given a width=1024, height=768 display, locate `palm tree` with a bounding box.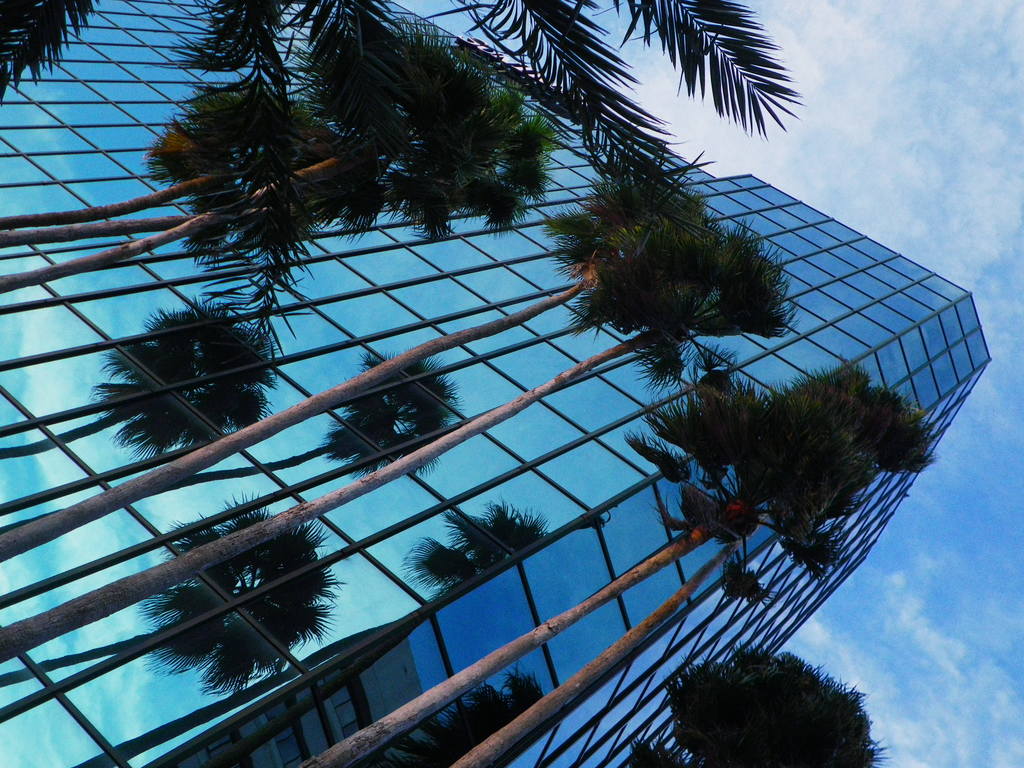
Located: 628/647/883/767.
